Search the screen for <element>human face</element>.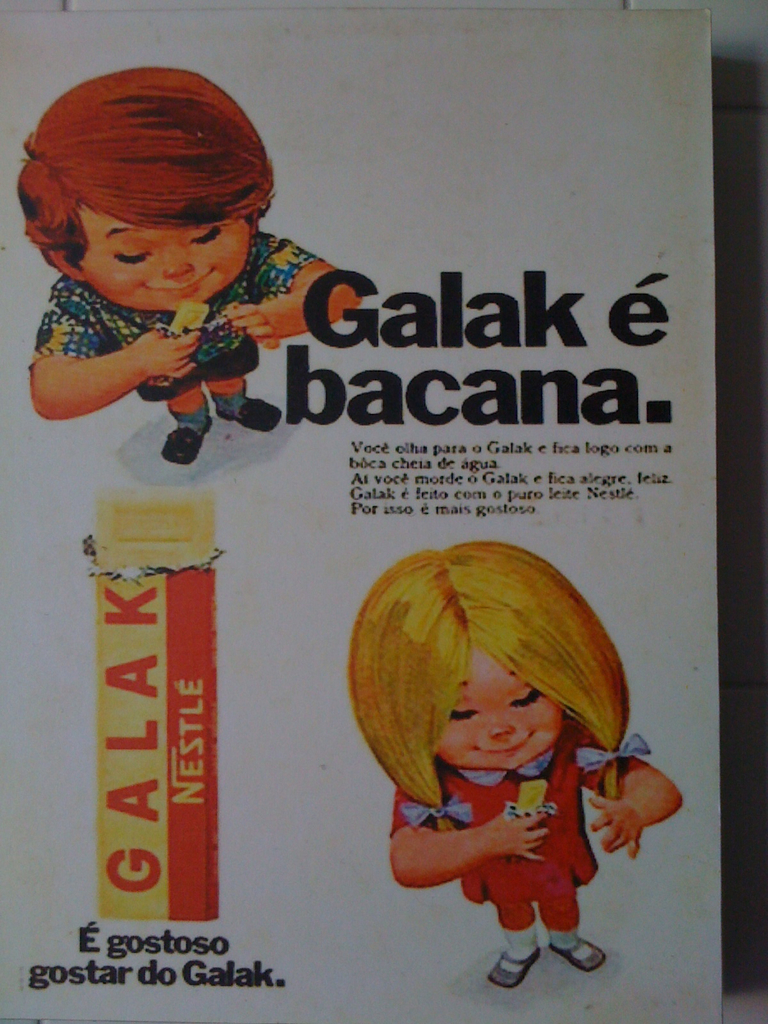
Found at BBox(86, 212, 250, 308).
